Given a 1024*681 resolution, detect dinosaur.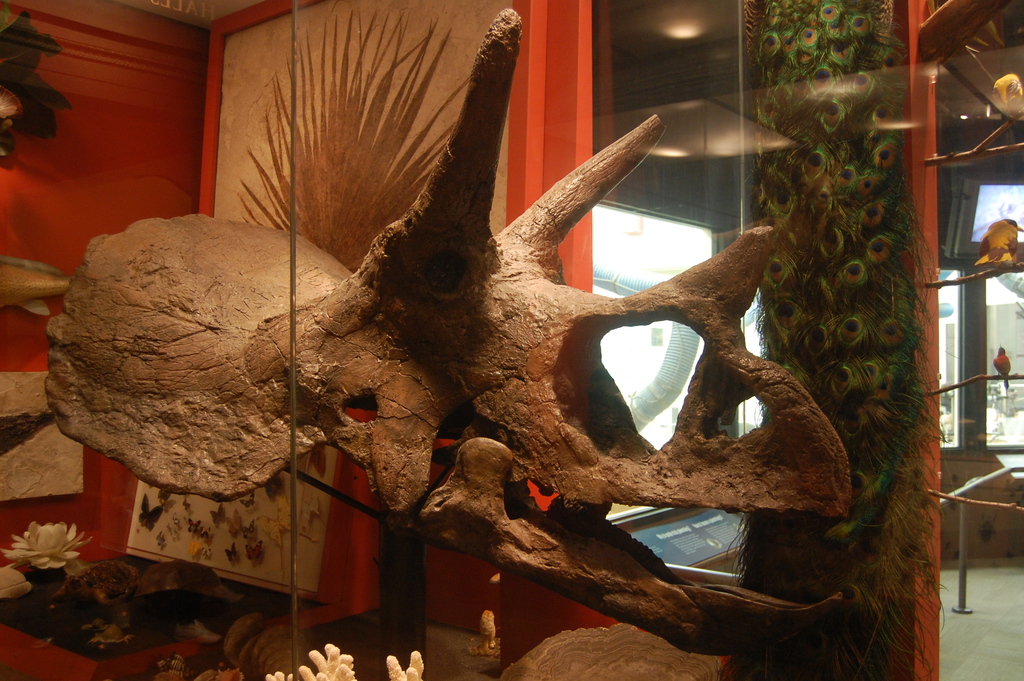
region(42, 8, 847, 658).
